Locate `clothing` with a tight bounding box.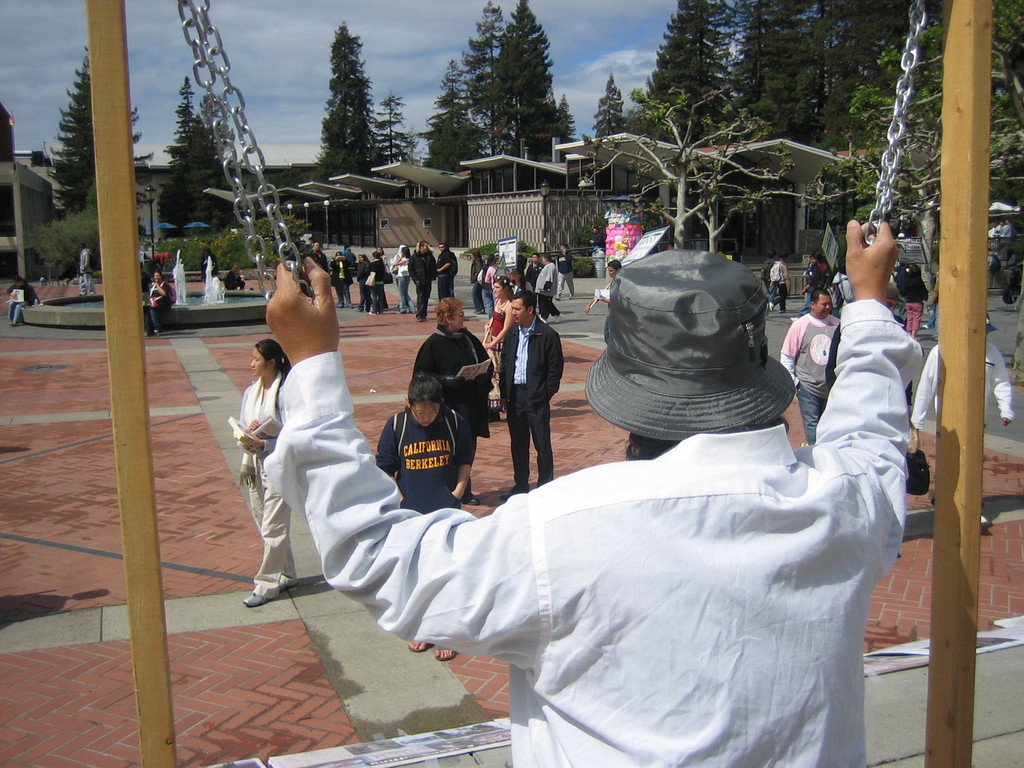
<box>374,406,475,515</box>.
